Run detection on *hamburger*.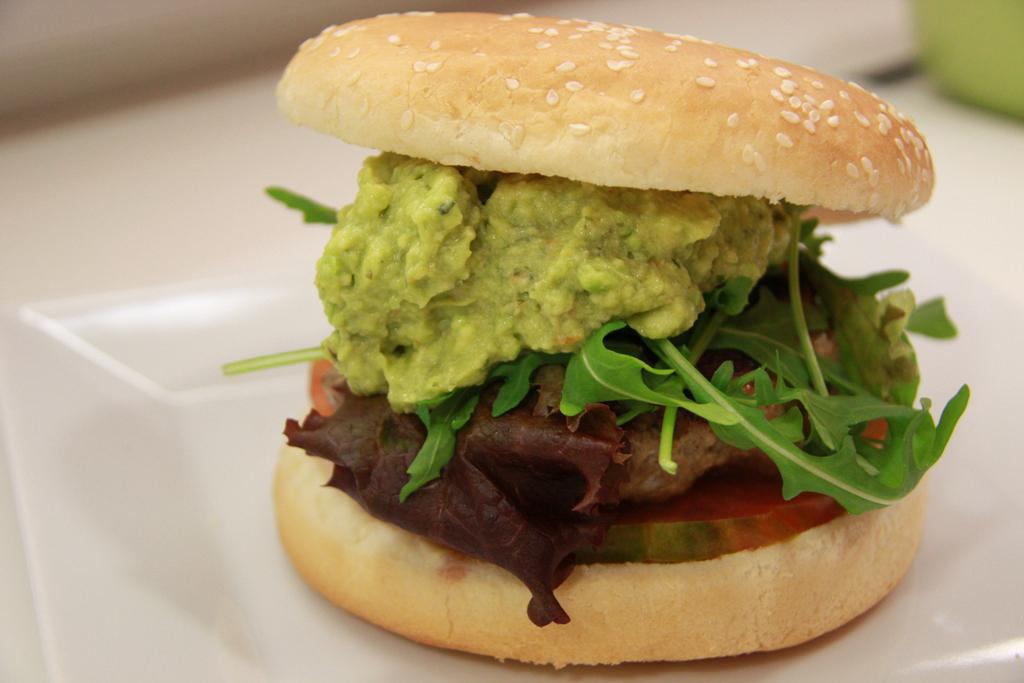
Result: (222,11,970,668).
